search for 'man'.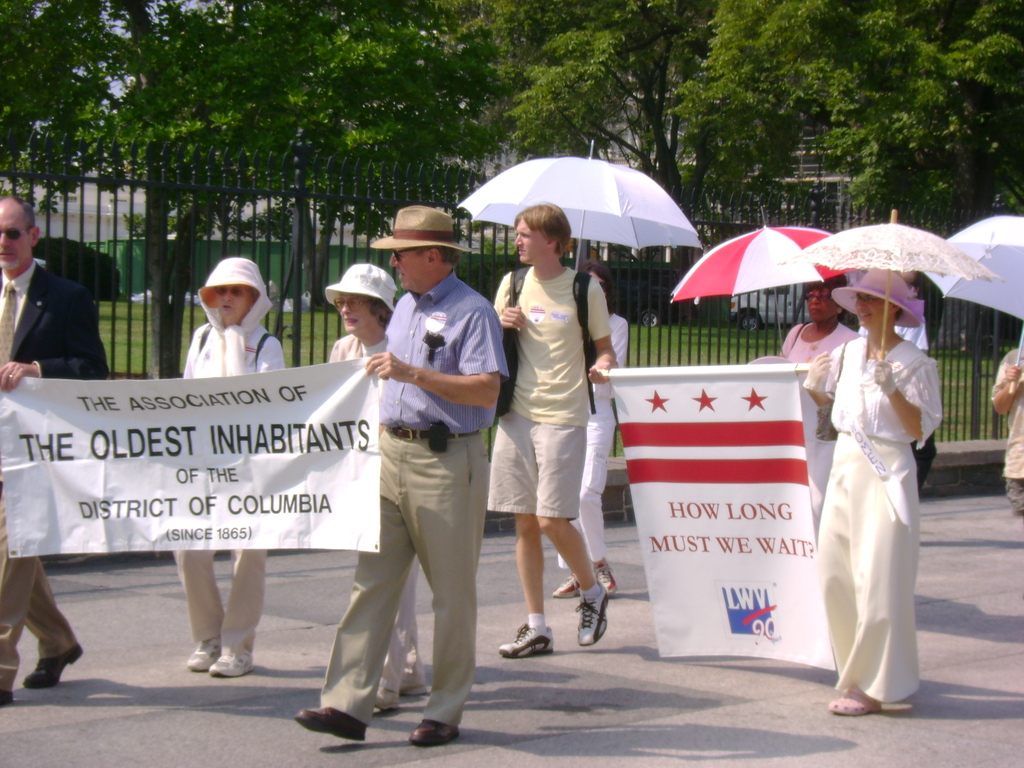
Found at 492 202 618 655.
